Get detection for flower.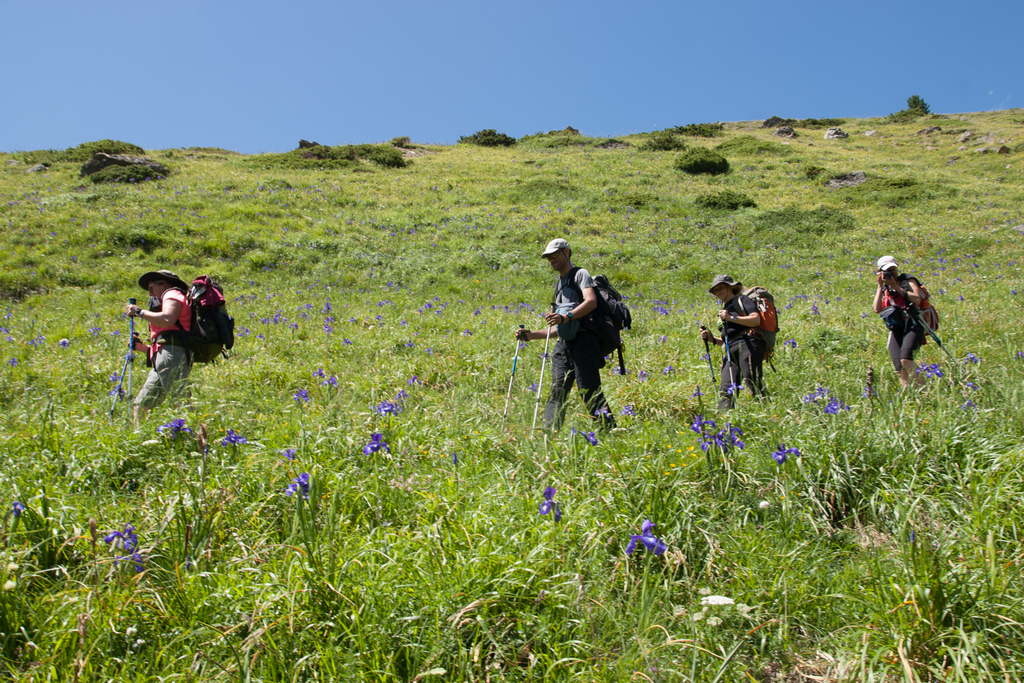
Detection: [362,432,384,454].
